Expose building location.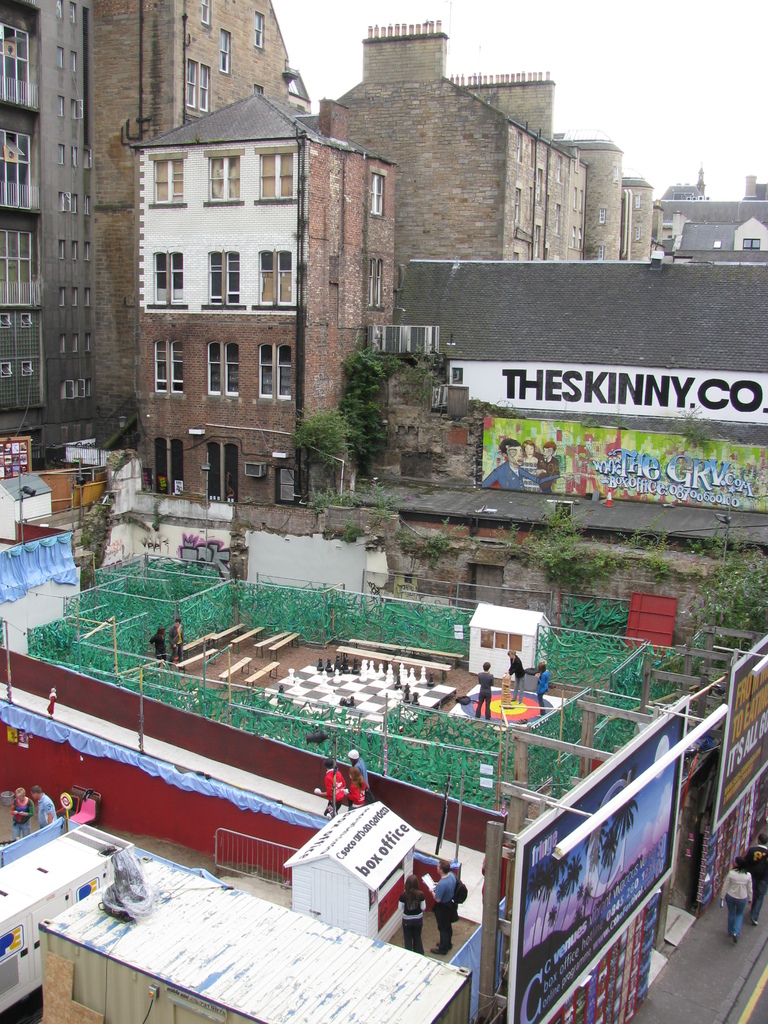
Exposed at locate(0, 0, 308, 470).
